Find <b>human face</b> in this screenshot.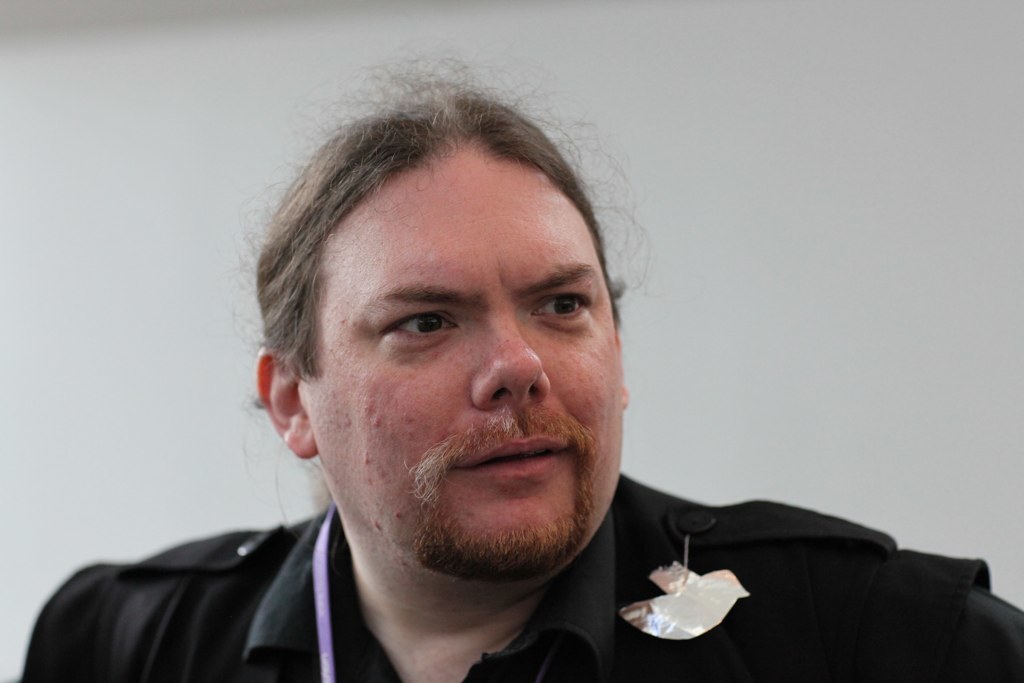
The bounding box for <b>human face</b> is bbox=[305, 152, 617, 568].
